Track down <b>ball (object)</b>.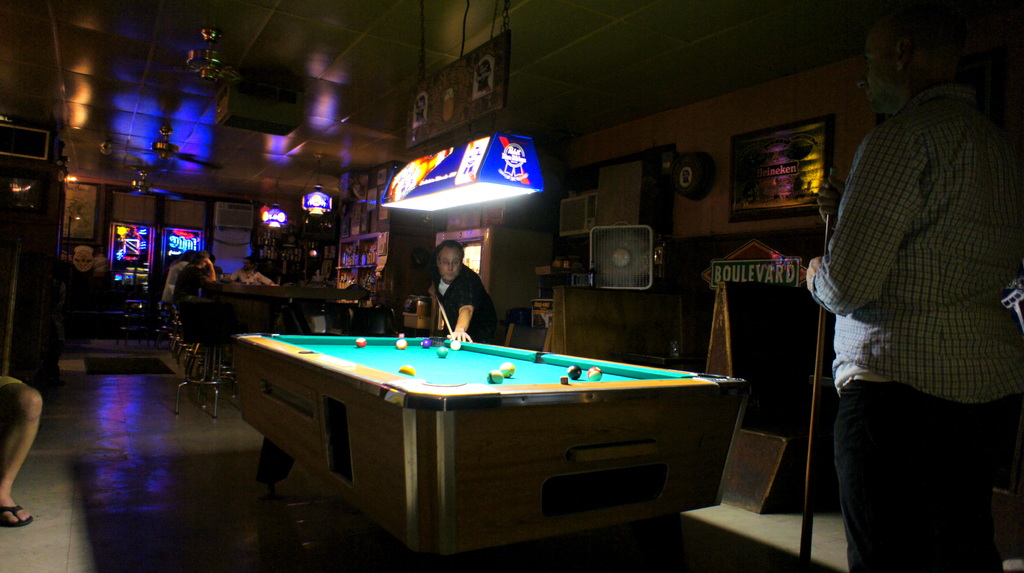
Tracked to left=499, top=359, right=513, bottom=374.
